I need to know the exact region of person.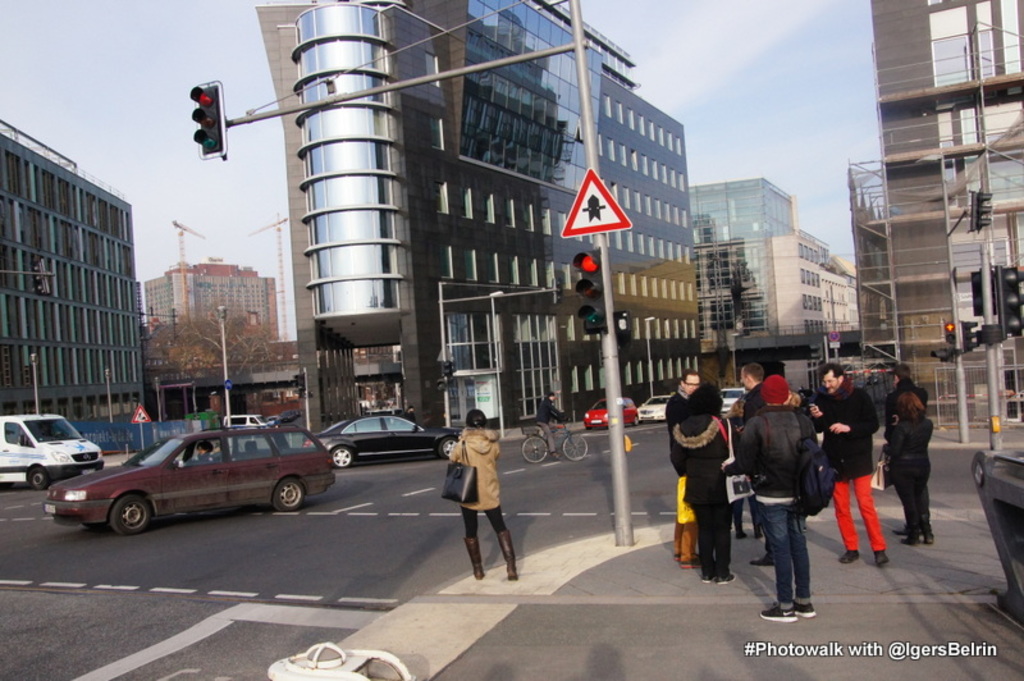
Region: box(877, 362, 931, 535).
